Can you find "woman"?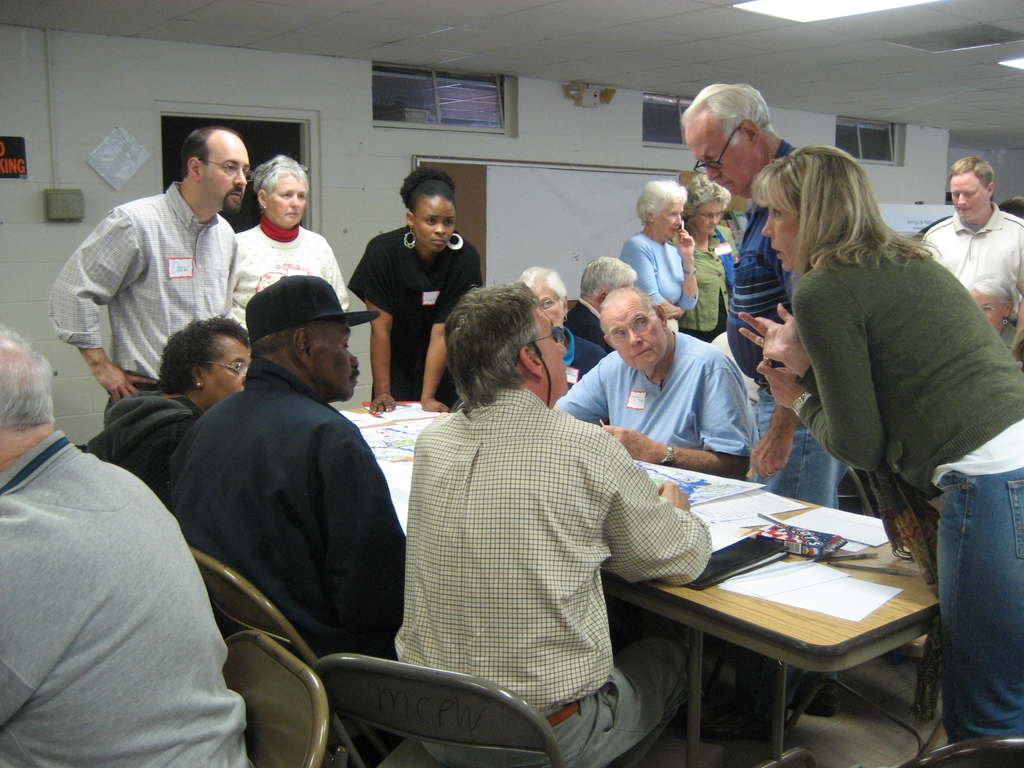
Yes, bounding box: locate(667, 172, 742, 344).
